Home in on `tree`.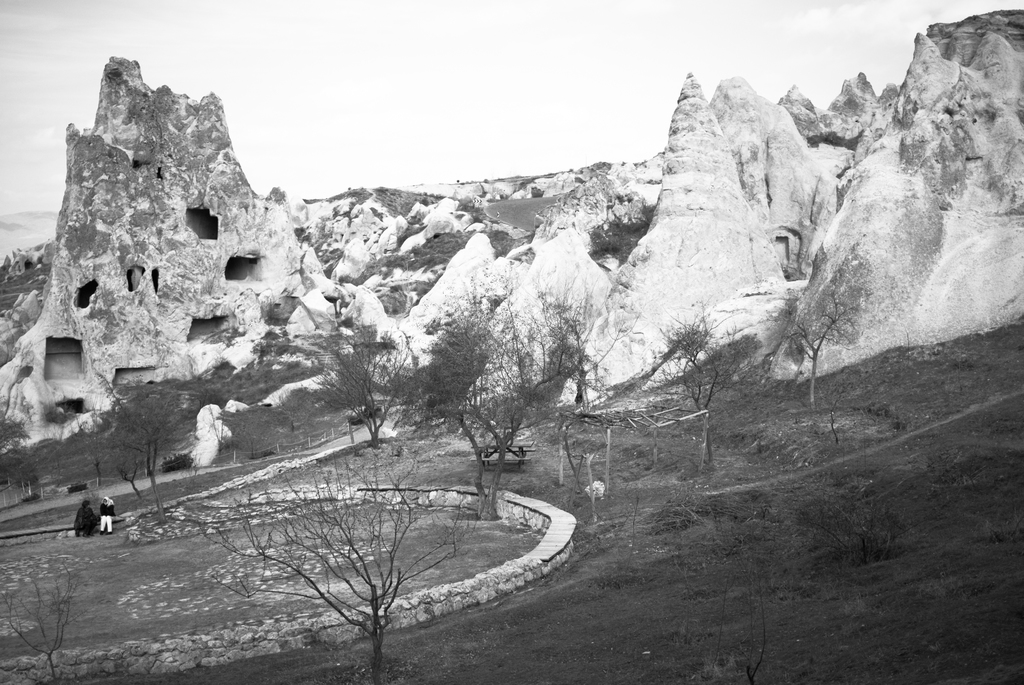
Homed in at 779, 276, 844, 406.
